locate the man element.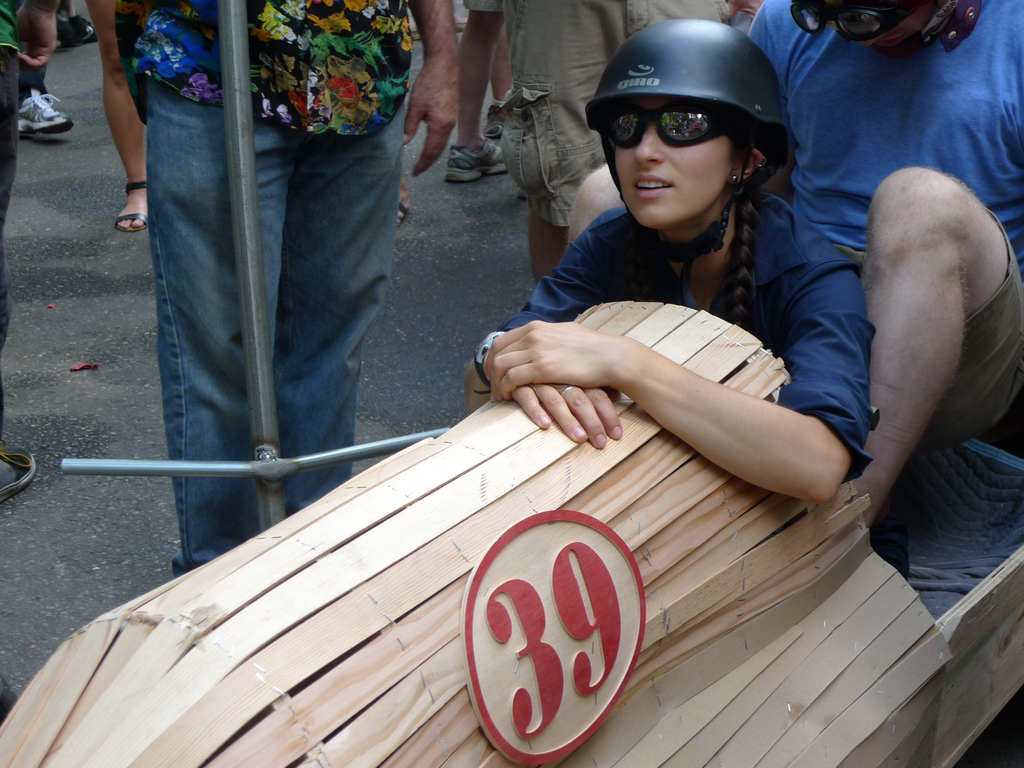
Element bbox: 562,0,1023,516.
